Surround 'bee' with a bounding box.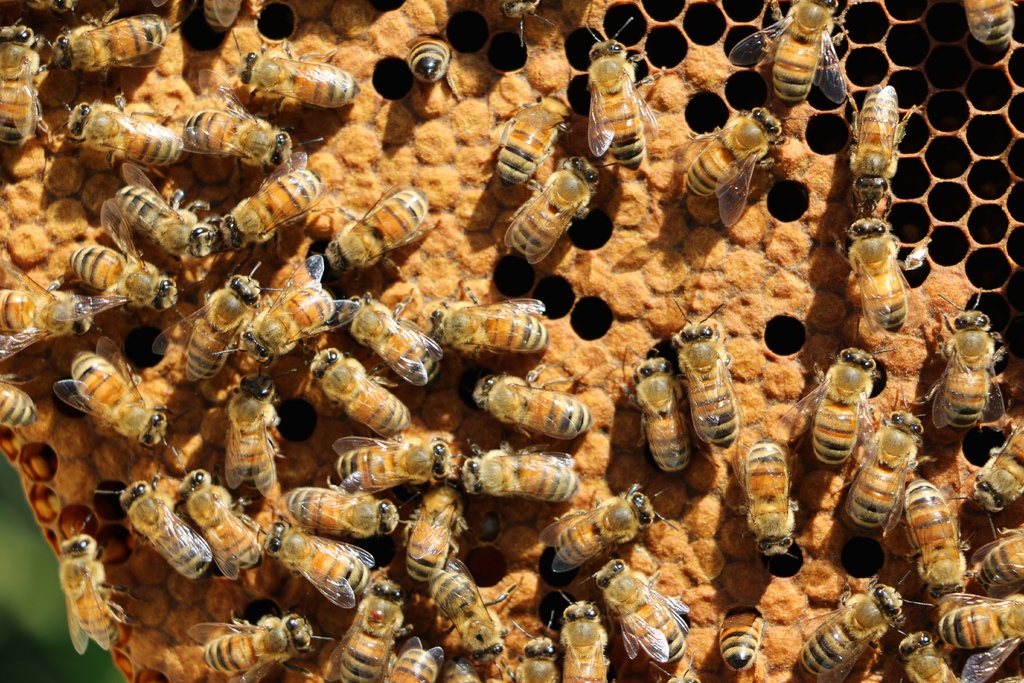
{"left": 678, "top": 293, "right": 739, "bottom": 457}.
